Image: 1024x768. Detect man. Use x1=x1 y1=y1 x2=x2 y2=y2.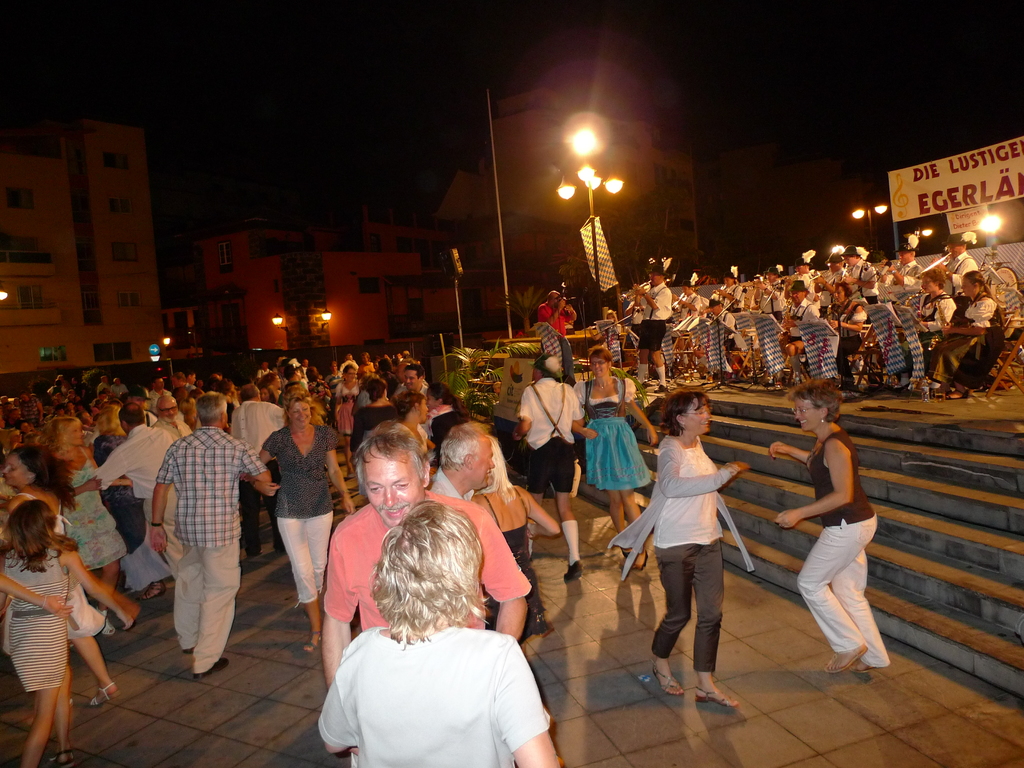
x1=673 y1=275 x2=702 y2=367.
